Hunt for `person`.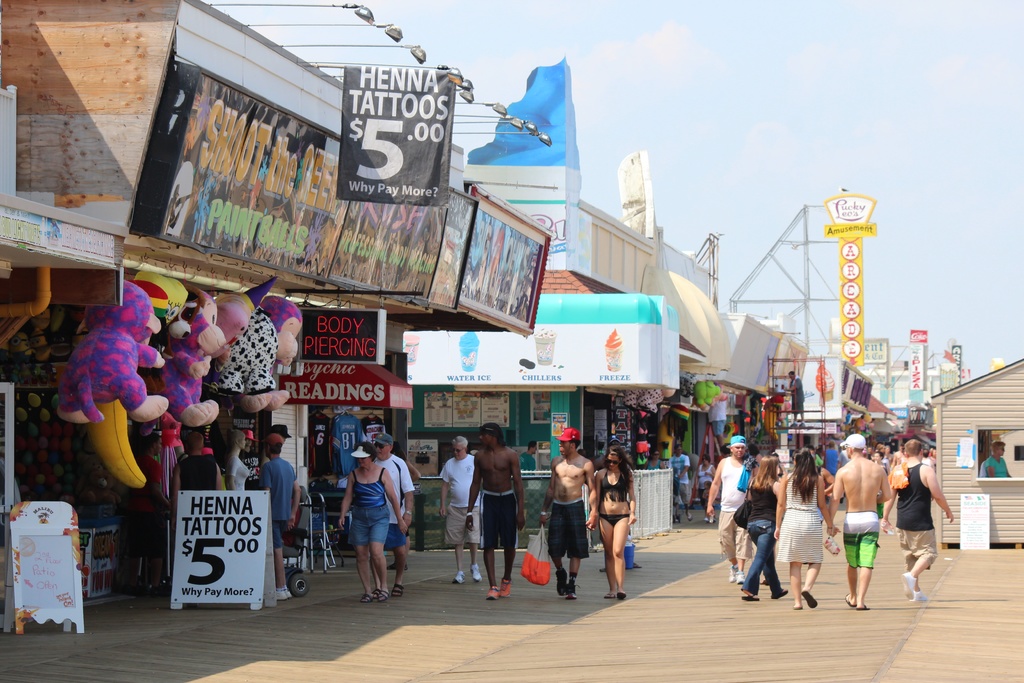
Hunted down at detection(640, 431, 955, 618).
